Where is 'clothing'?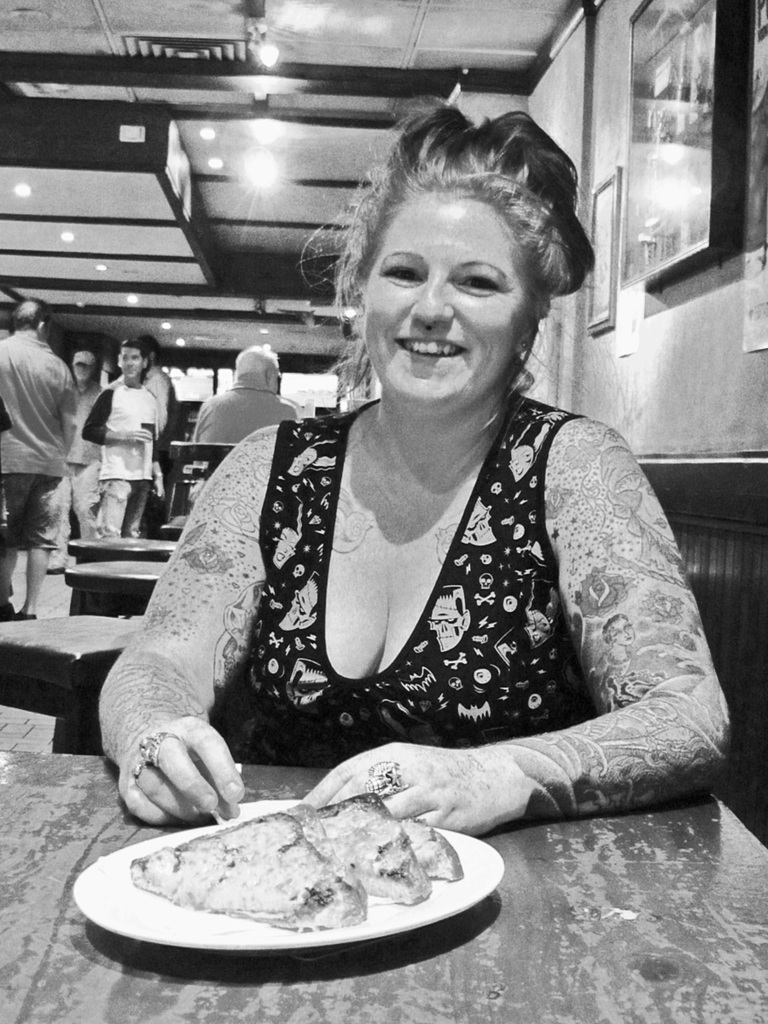
56/381/108/539.
